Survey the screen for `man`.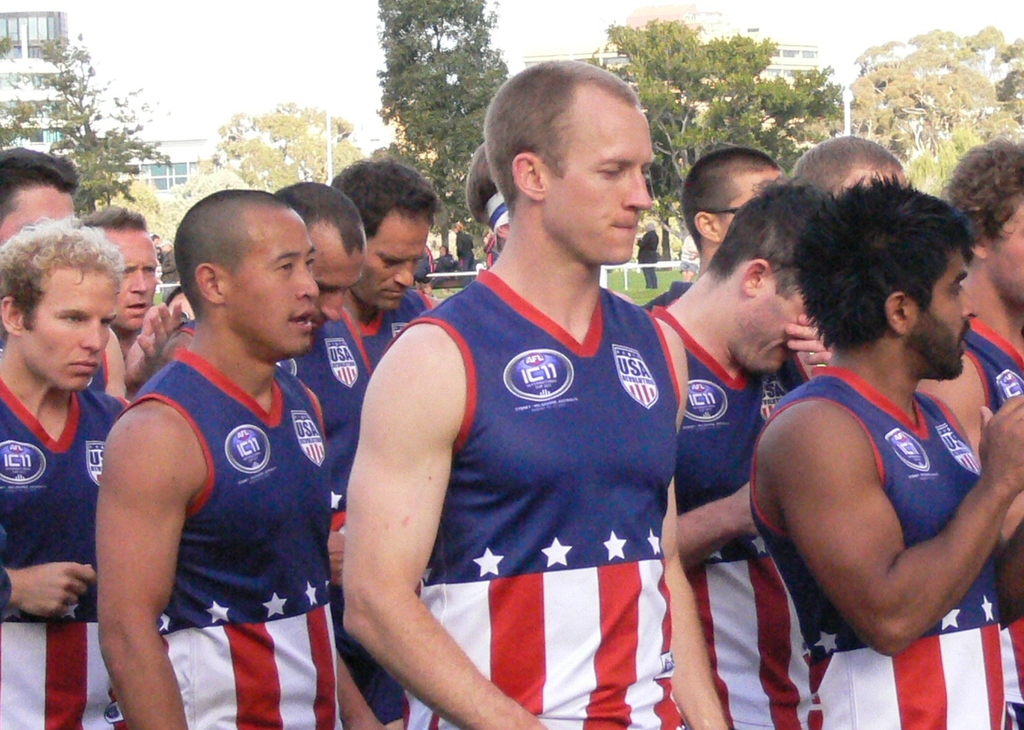
Survey found: l=0, t=149, r=83, b=244.
